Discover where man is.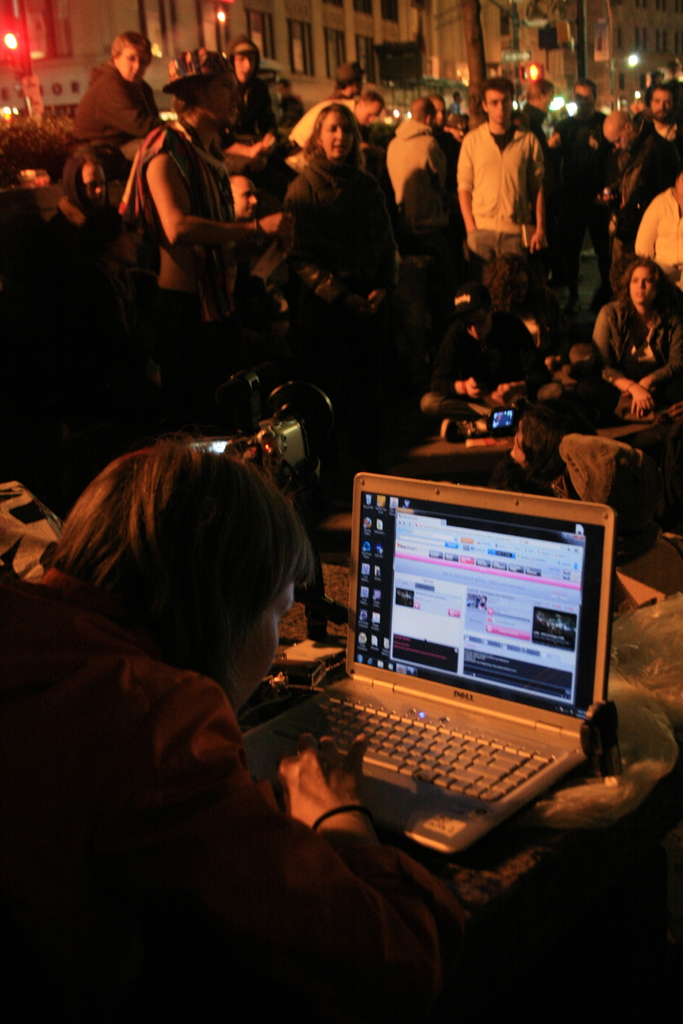
Discovered at pyautogui.locateOnScreen(29, 142, 131, 251).
